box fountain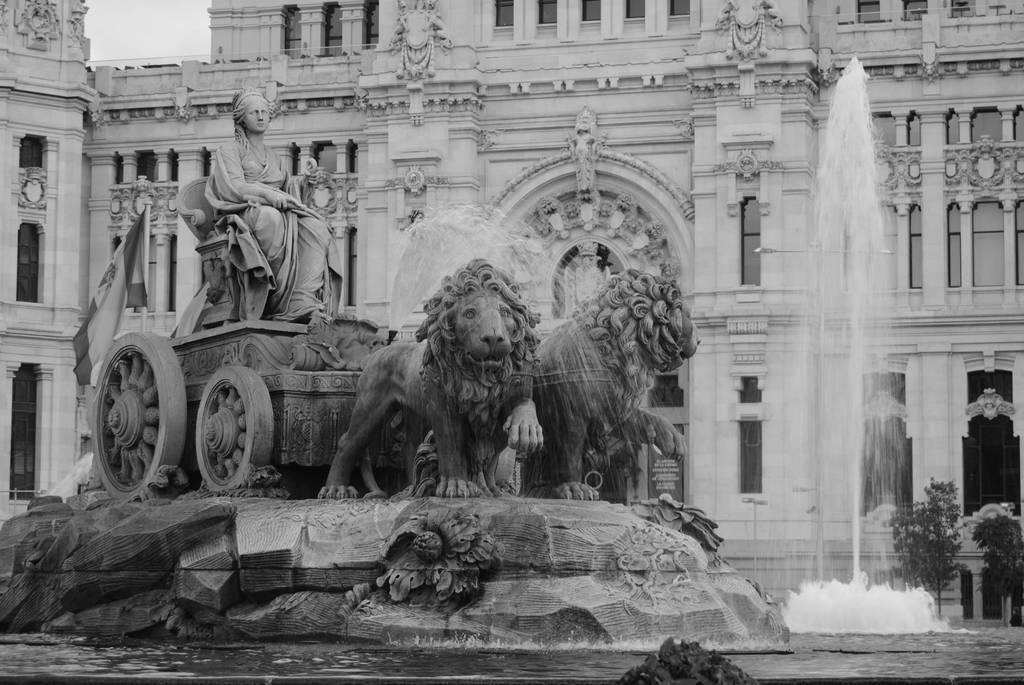
19 9 1015 676
